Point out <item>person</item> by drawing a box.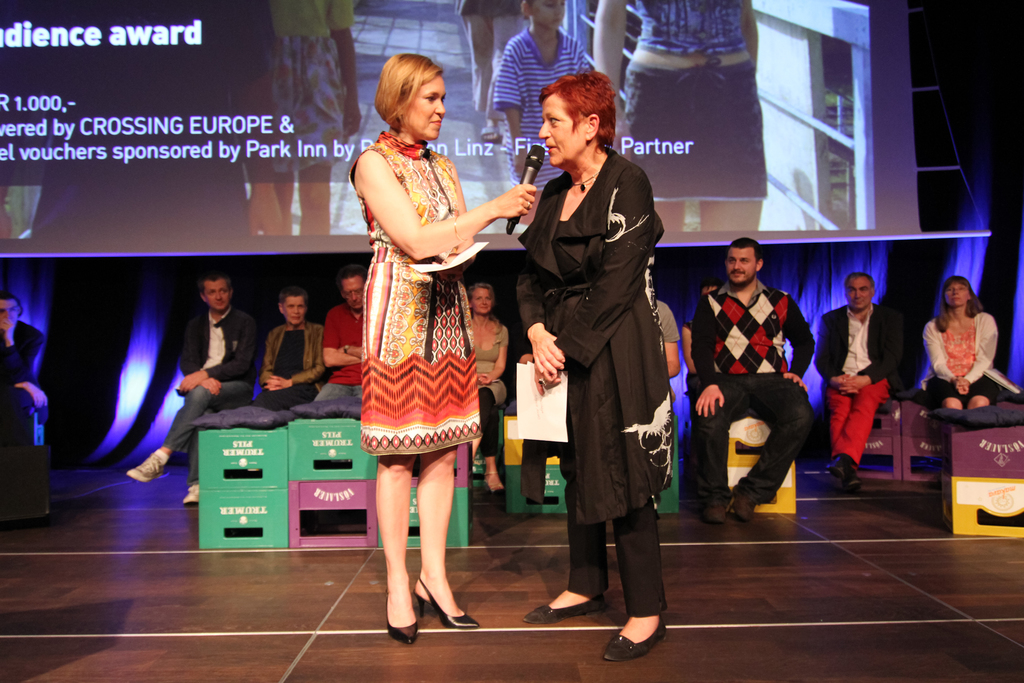
Rect(455, 276, 514, 481).
